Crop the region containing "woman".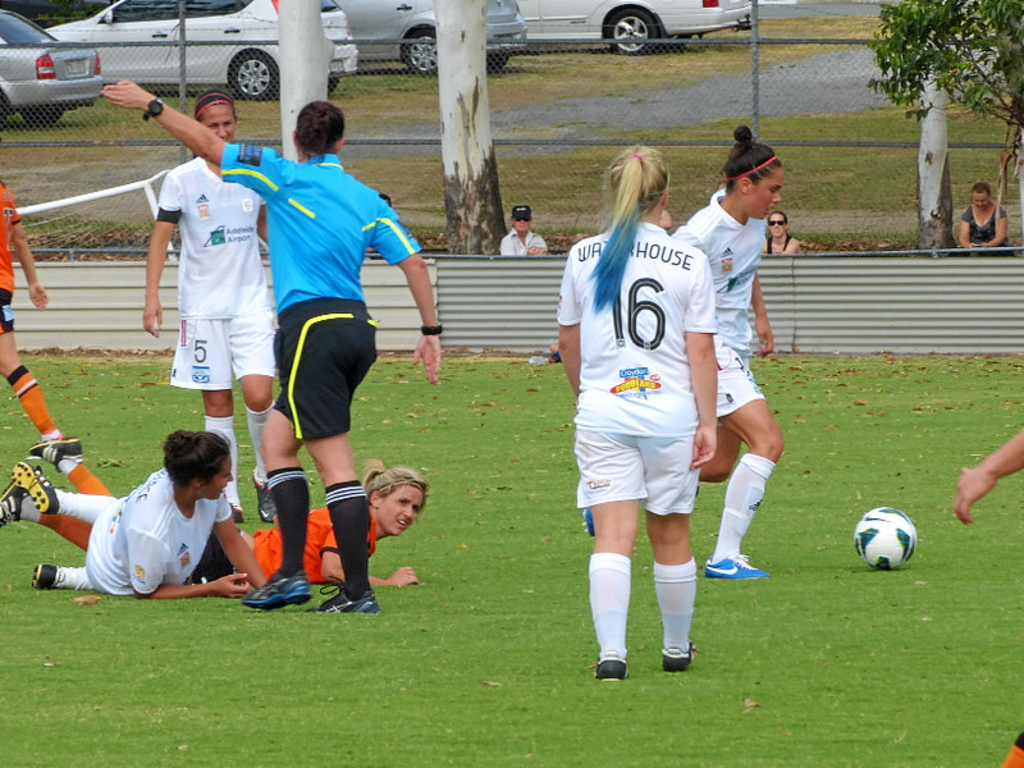
Crop region: [3,433,426,588].
